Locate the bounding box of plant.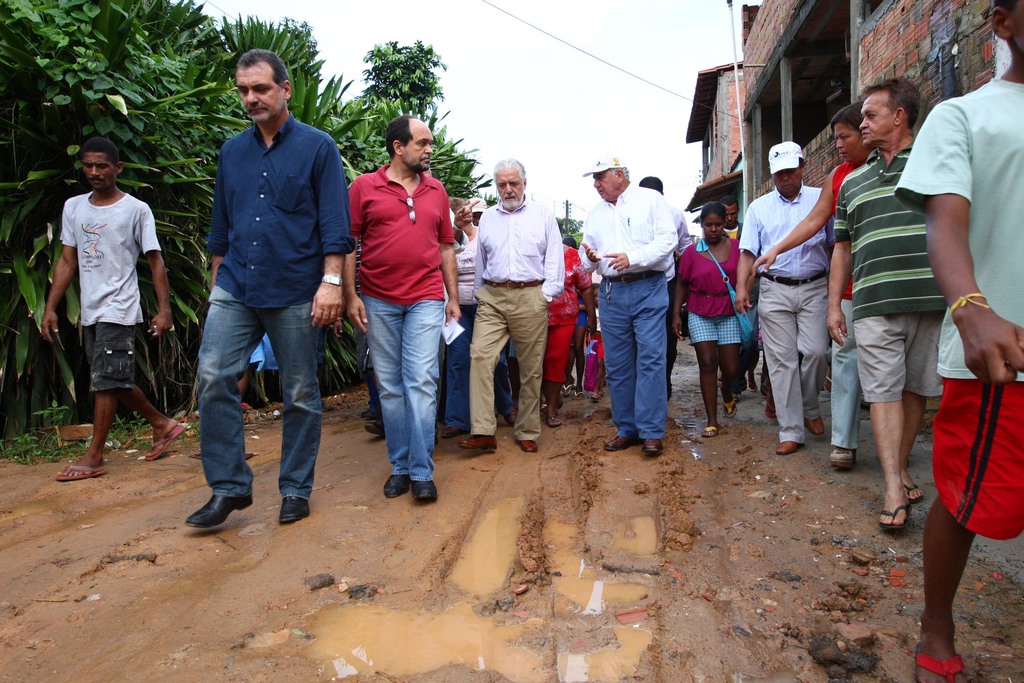
Bounding box: <bbox>33, 399, 62, 433</bbox>.
